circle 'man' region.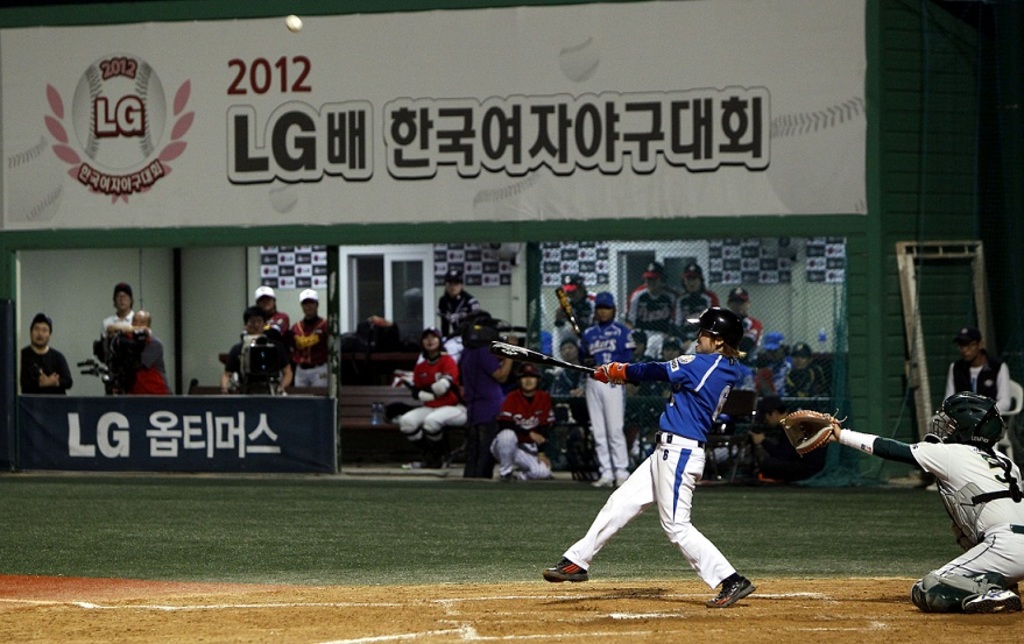
Region: [left=925, top=332, right=1010, bottom=488].
